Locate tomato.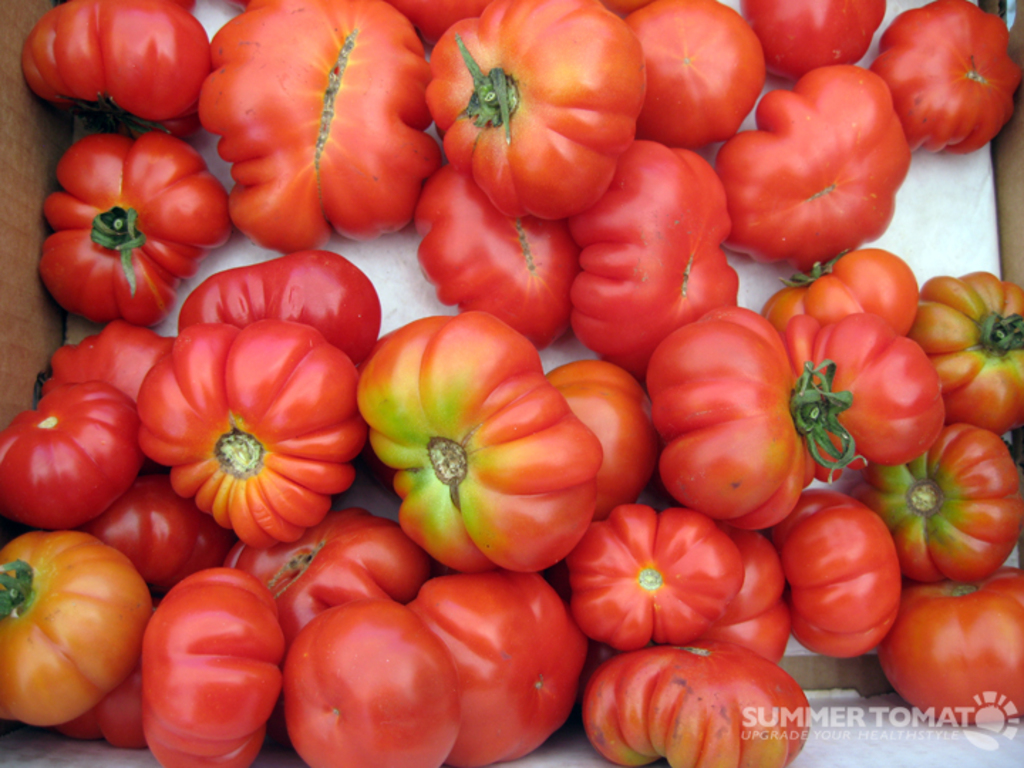
Bounding box: Rect(742, 0, 893, 81).
